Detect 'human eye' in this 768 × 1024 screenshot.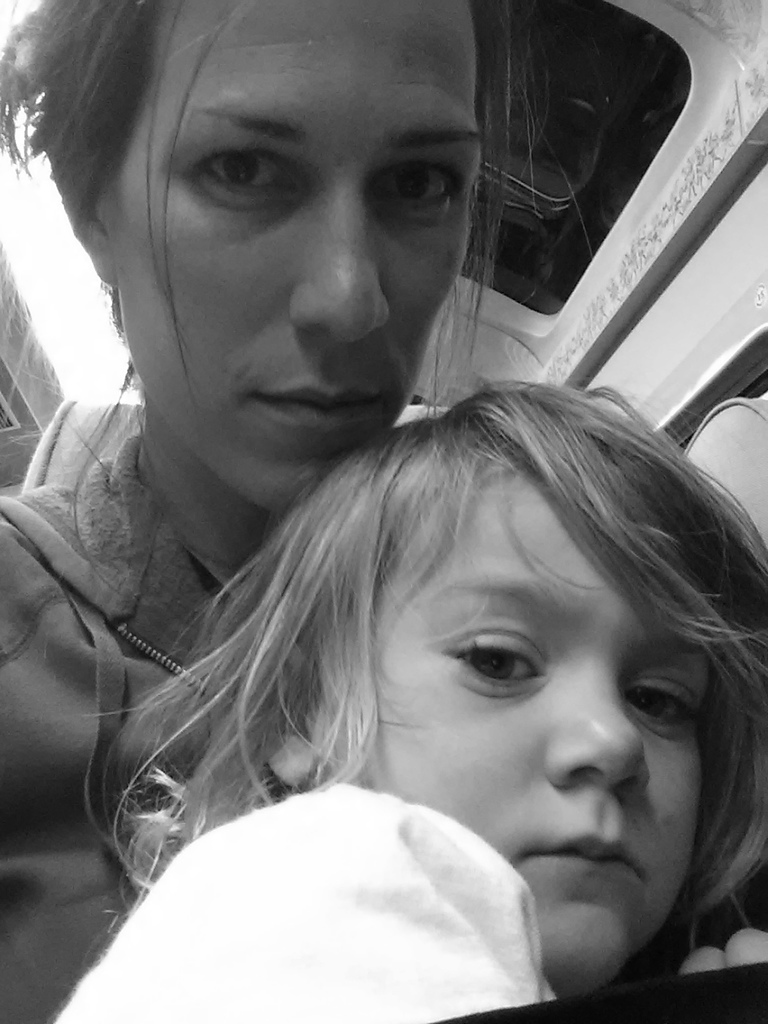
Detection: (616, 666, 704, 731).
